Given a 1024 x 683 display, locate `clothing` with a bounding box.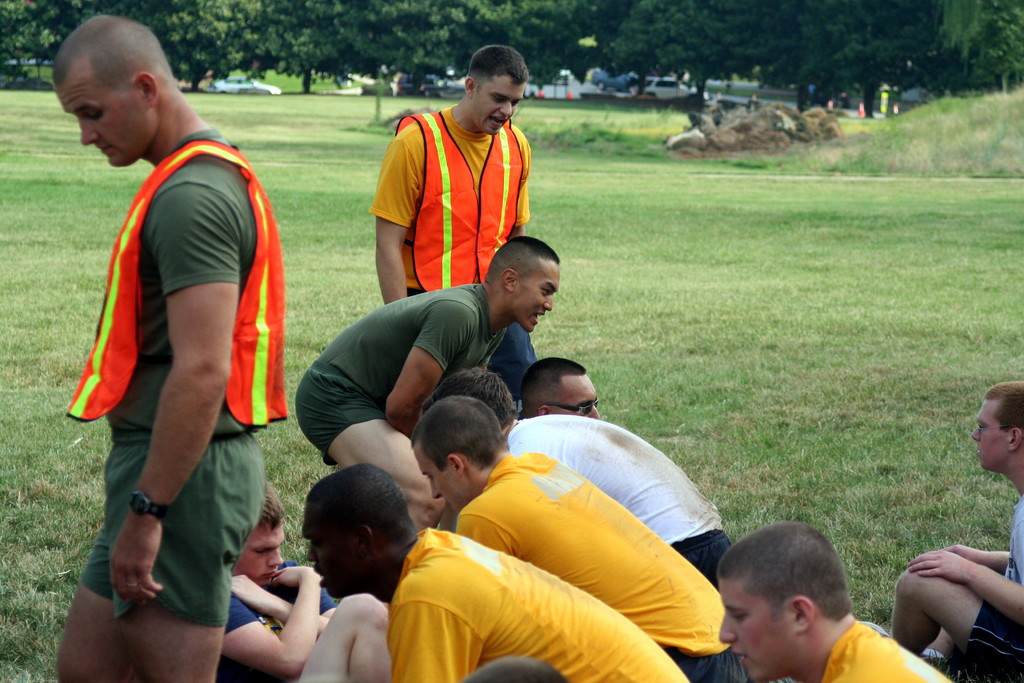
Located: <box>968,504,1023,674</box>.
